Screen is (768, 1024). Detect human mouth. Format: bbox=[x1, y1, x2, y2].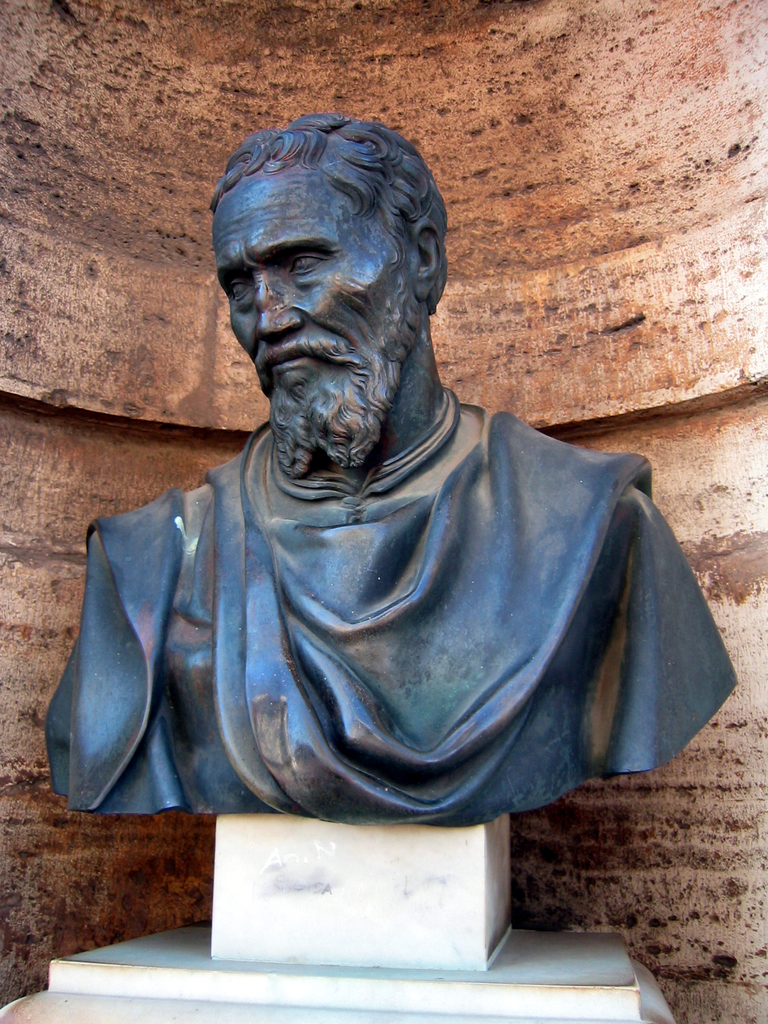
bbox=[266, 345, 338, 383].
